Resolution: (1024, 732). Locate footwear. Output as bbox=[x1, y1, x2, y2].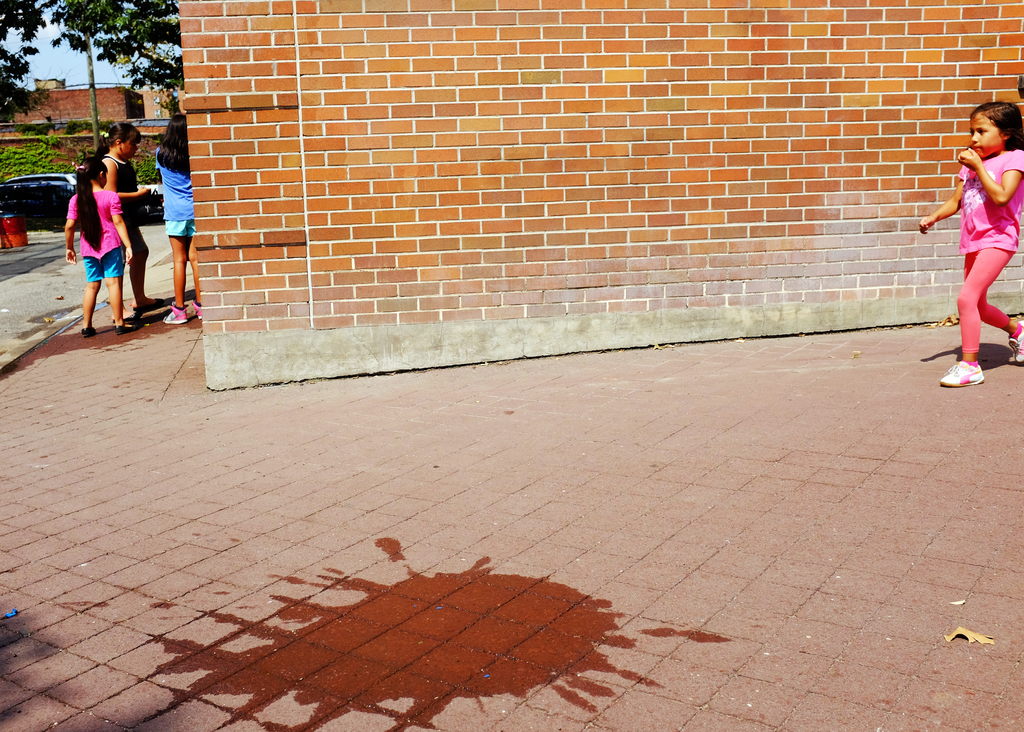
bbox=[193, 295, 202, 322].
